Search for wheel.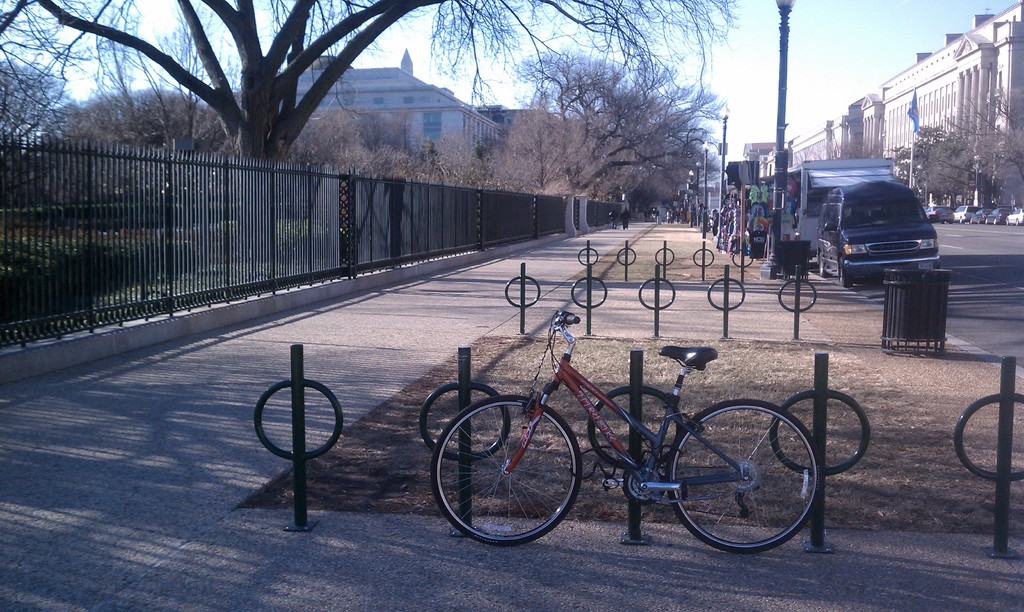
Found at bbox=[433, 404, 576, 542].
